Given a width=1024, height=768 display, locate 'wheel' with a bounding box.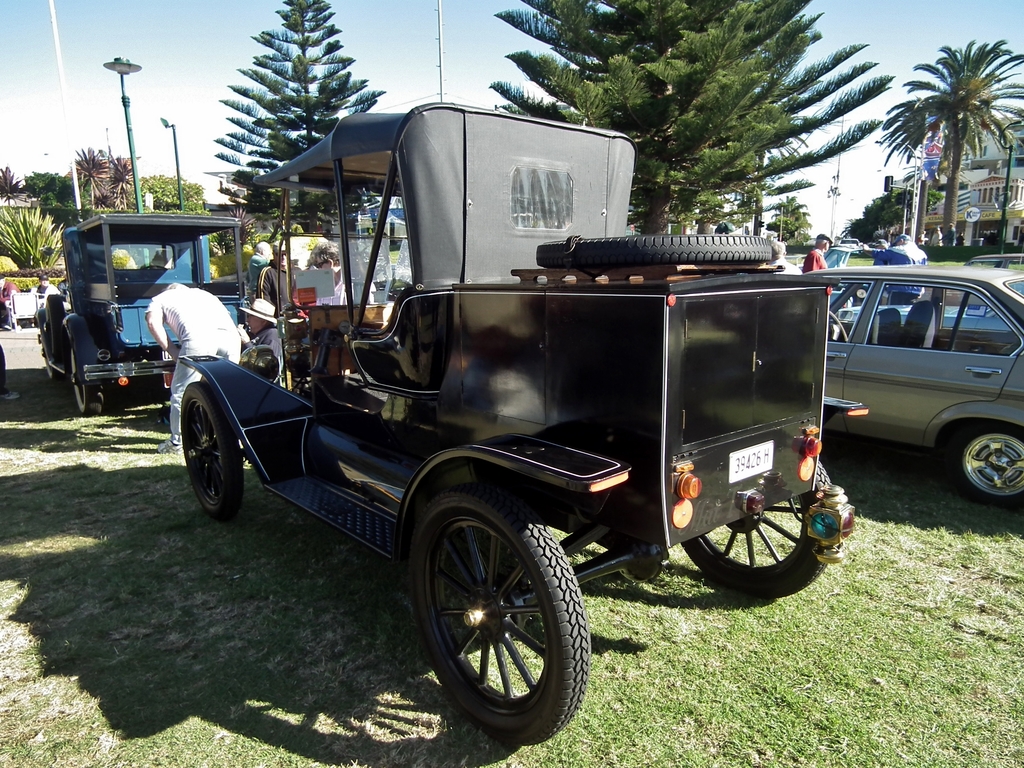
Located: l=182, t=383, r=242, b=516.
